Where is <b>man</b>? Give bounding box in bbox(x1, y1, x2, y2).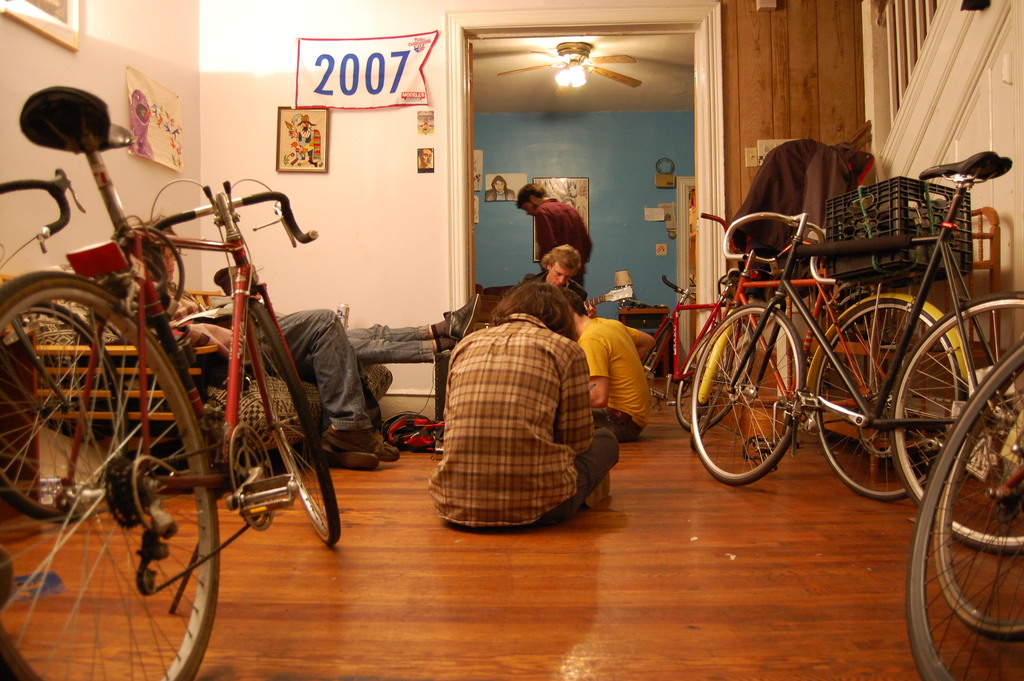
bbox(573, 288, 655, 438).
